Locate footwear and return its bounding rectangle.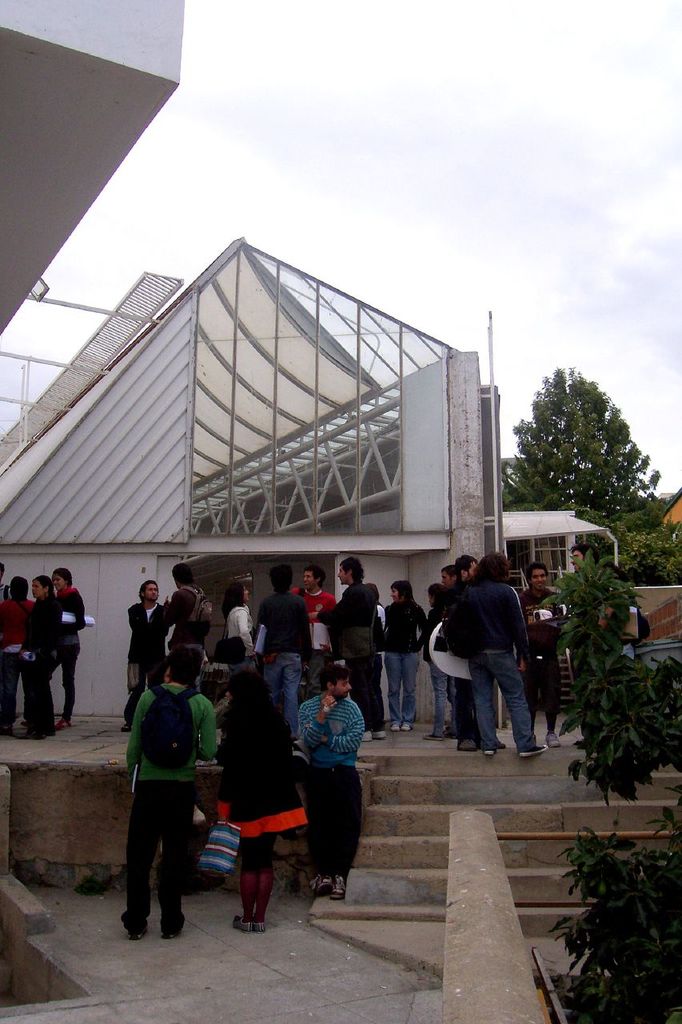
Rect(520, 742, 548, 758).
